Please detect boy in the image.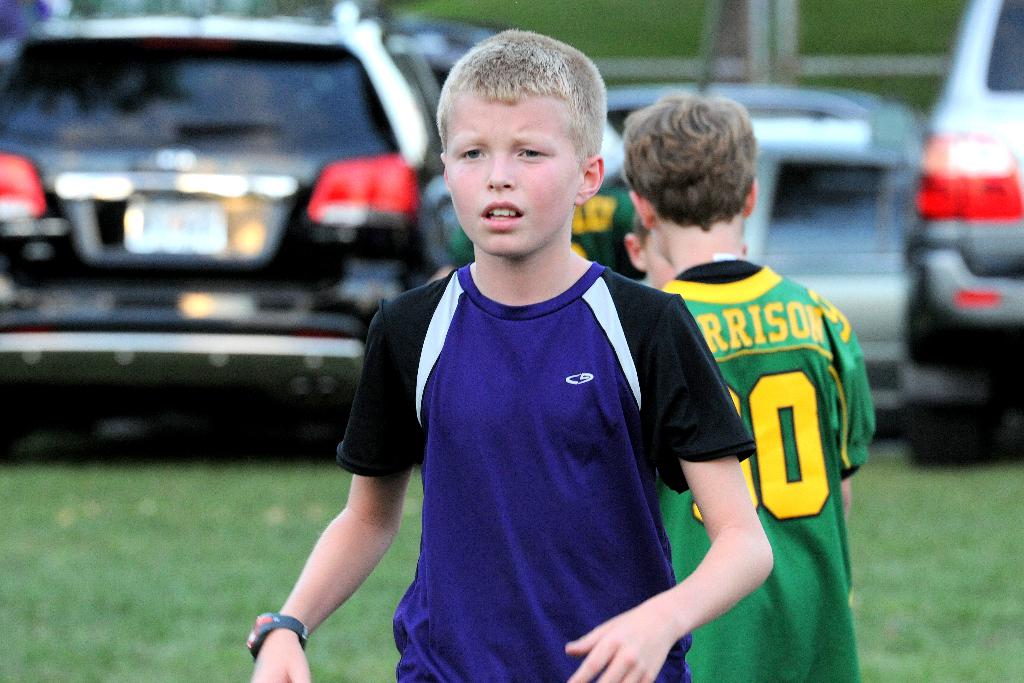
{"left": 620, "top": 85, "right": 883, "bottom": 682}.
